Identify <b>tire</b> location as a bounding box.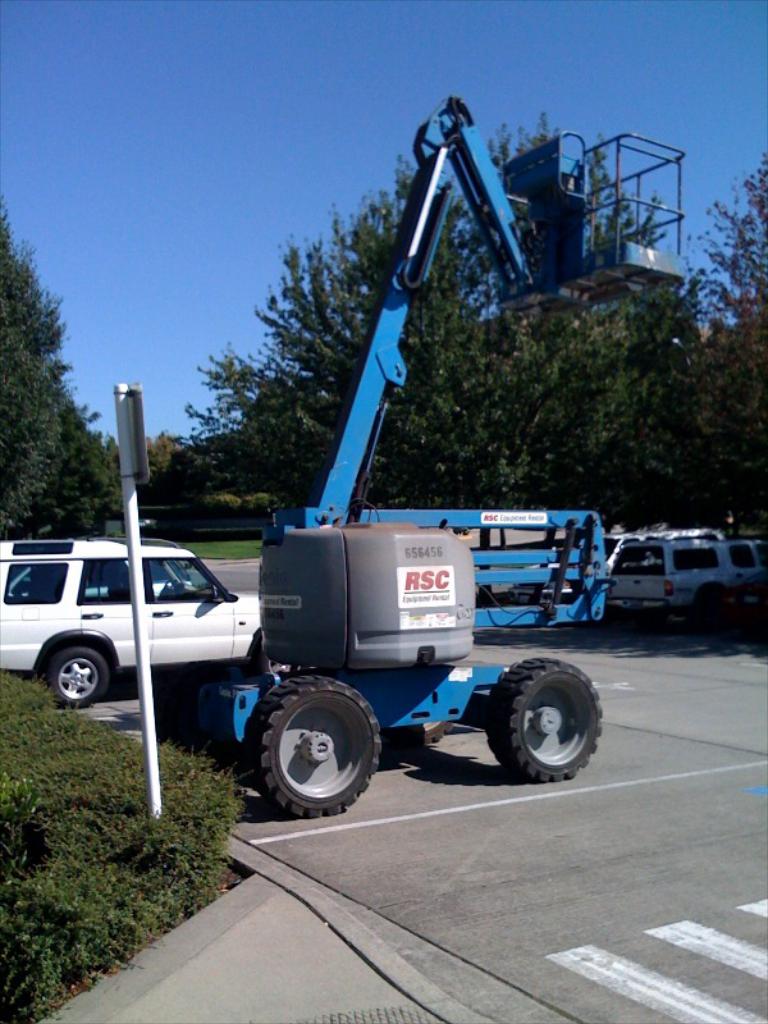
bbox=(42, 643, 114, 708).
